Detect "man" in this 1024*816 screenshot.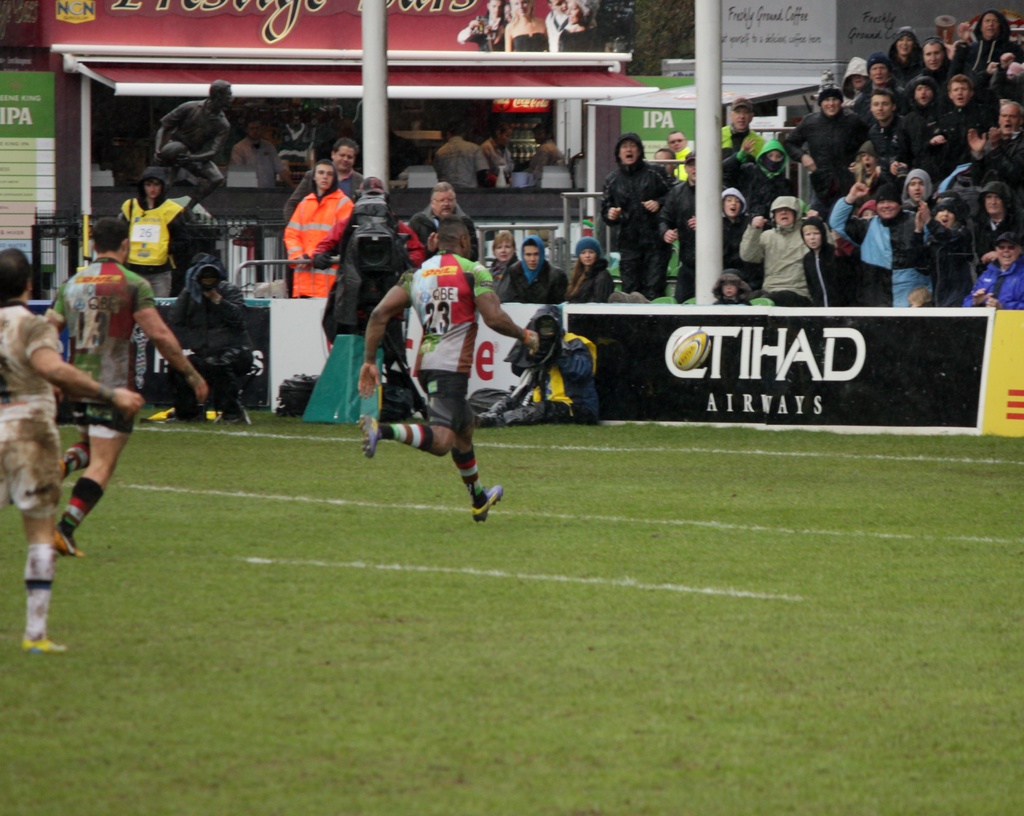
Detection: detection(655, 149, 688, 305).
